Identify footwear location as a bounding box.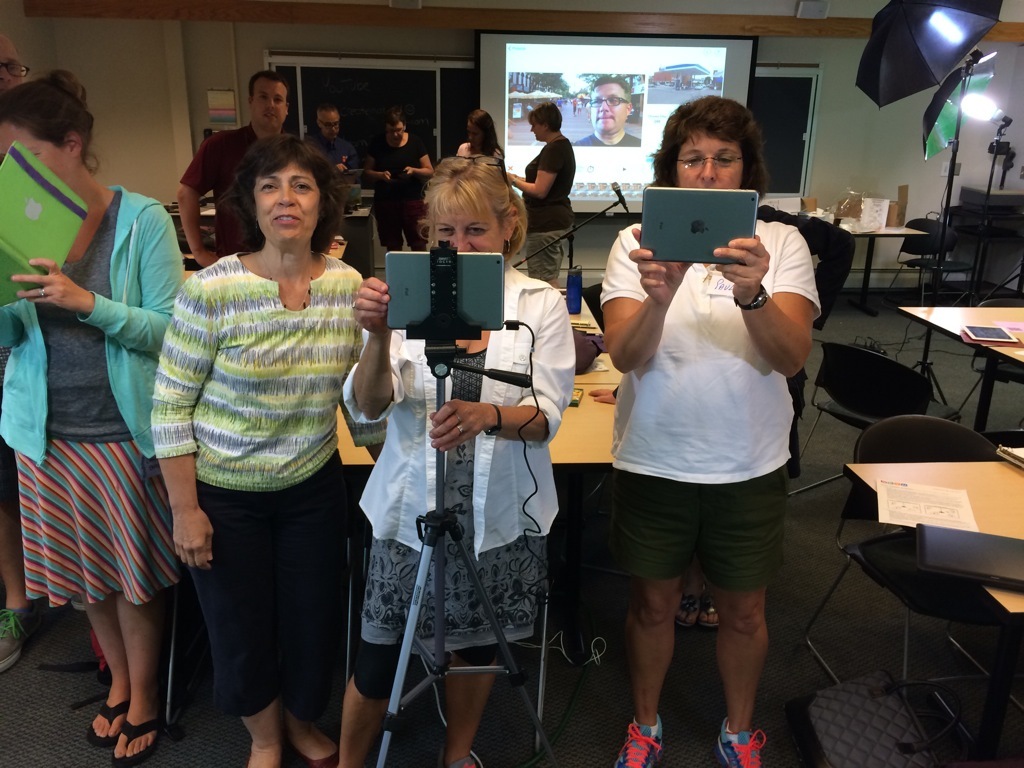
rect(0, 603, 45, 665).
